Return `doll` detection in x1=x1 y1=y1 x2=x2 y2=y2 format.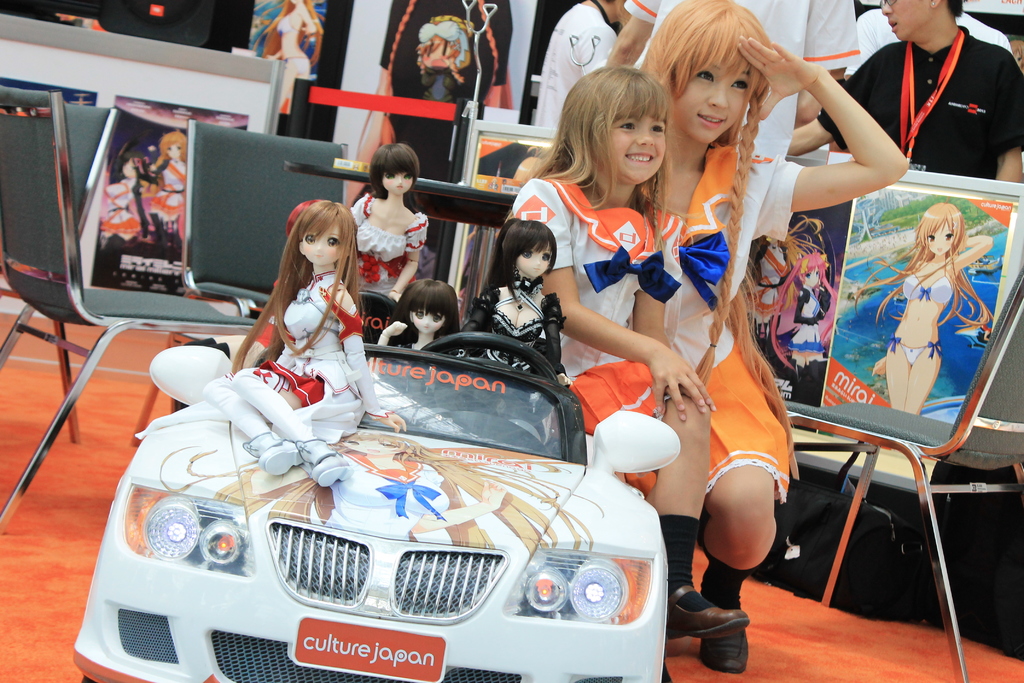
x1=280 y1=0 x2=346 y2=108.
